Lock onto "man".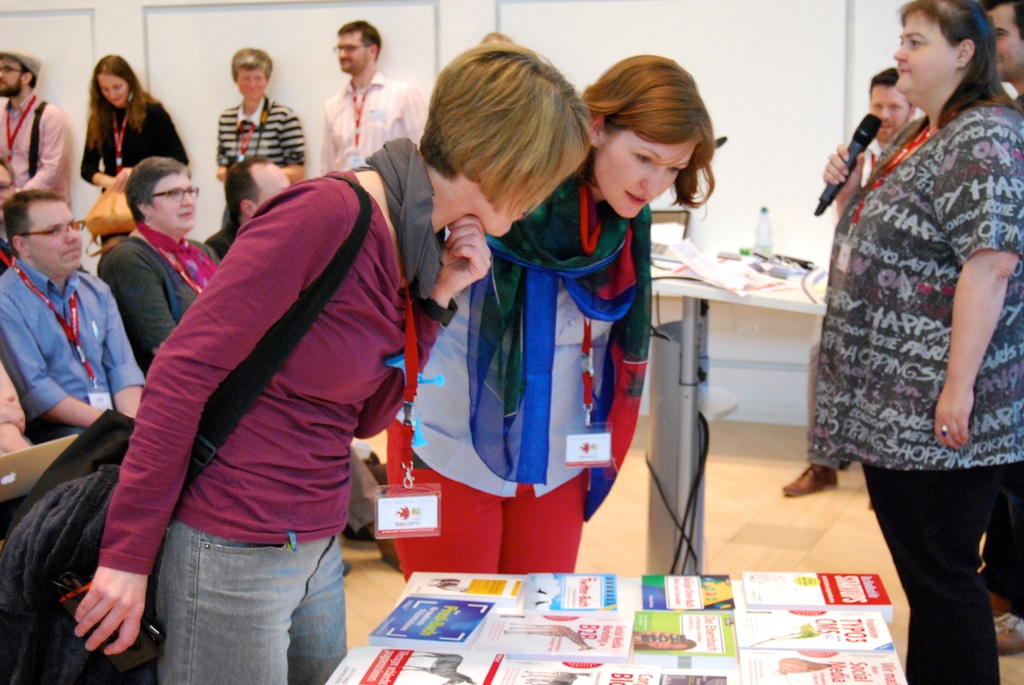
Locked: x1=0, y1=188, x2=147, y2=444.
